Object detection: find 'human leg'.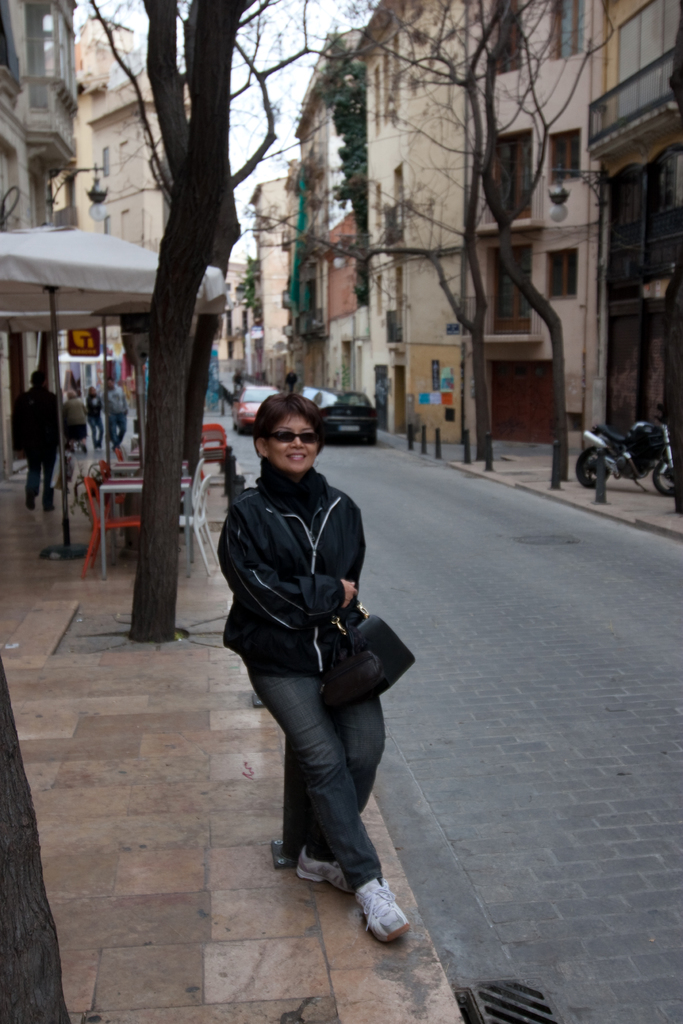
rect(293, 684, 375, 893).
